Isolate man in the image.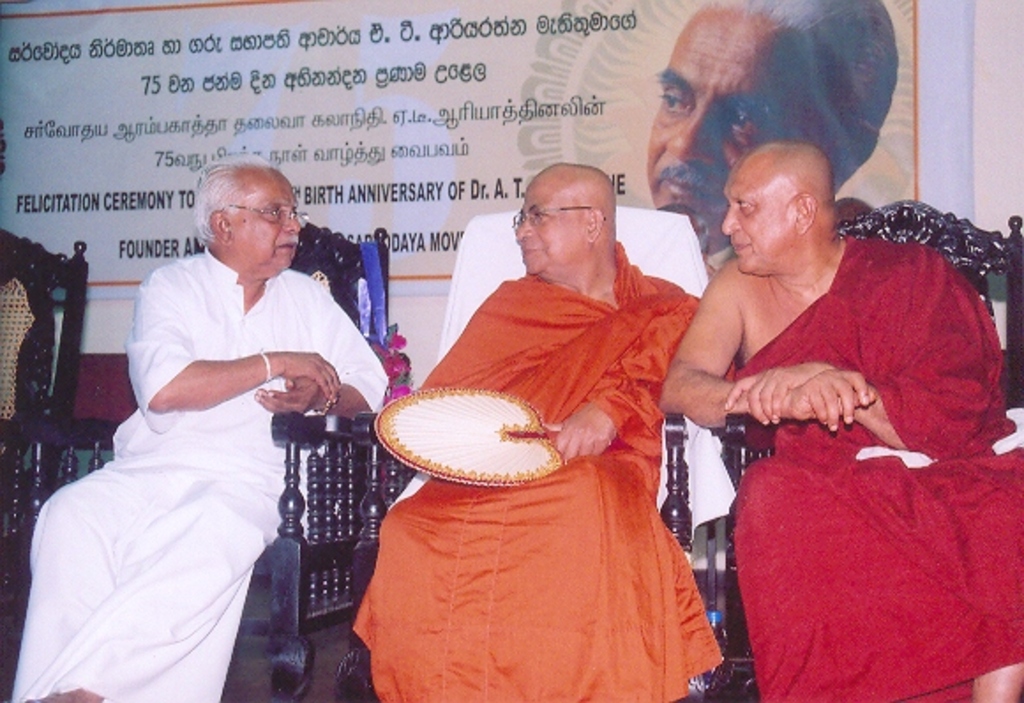
Isolated region: <box>44,132,350,698</box>.
